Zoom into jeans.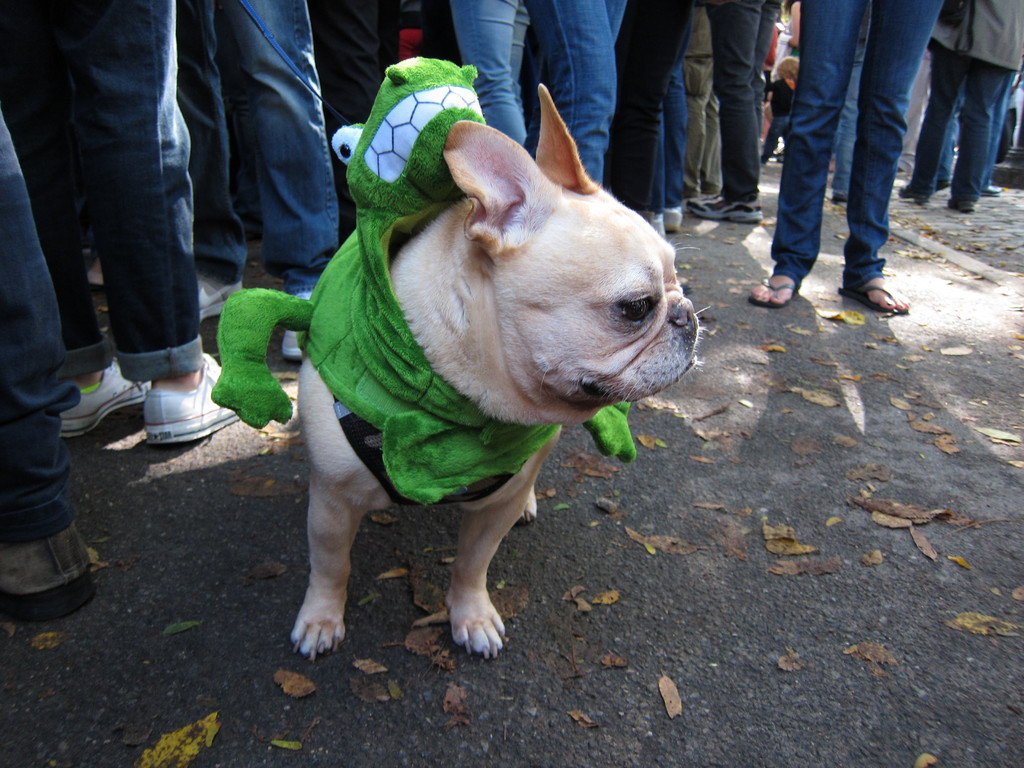
Zoom target: x1=909, y1=42, x2=1008, y2=207.
